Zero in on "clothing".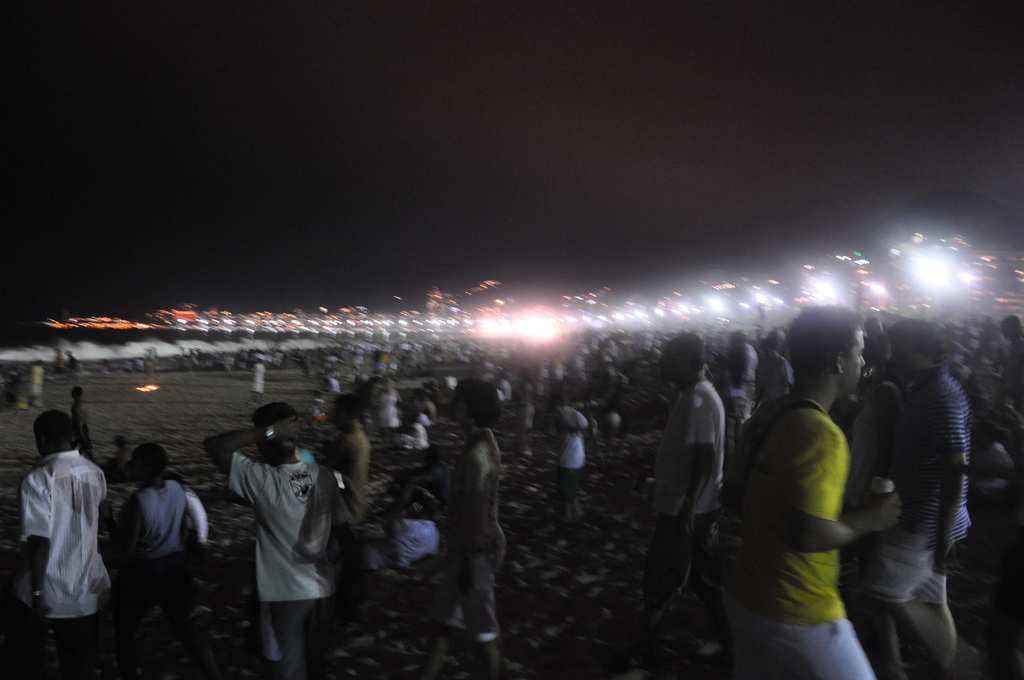
Zeroed in: x1=214, y1=432, x2=335, y2=649.
